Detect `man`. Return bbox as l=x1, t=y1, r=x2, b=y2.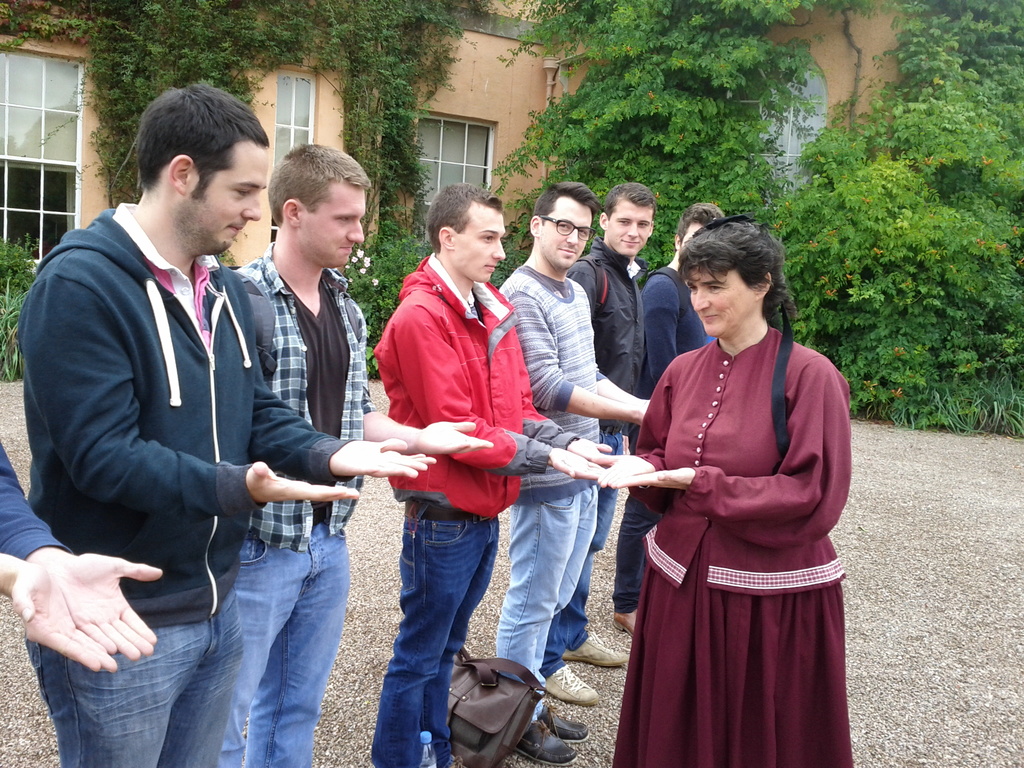
l=609, t=198, r=723, b=640.
